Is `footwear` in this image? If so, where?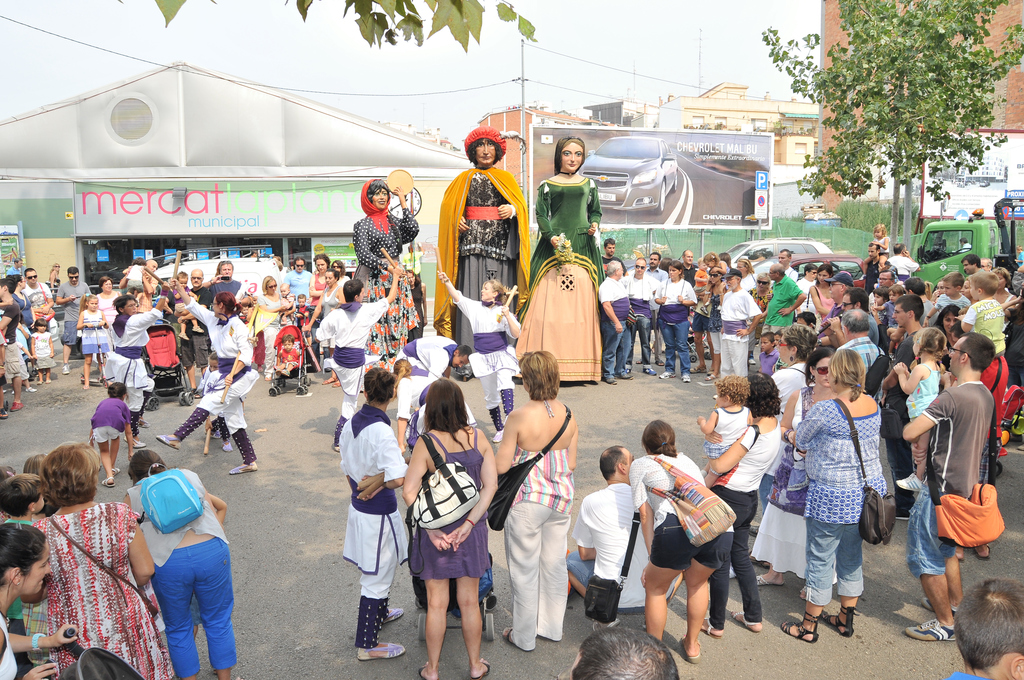
Yes, at {"left": 333, "top": 381, "right": 344, "bottom": 390}.
